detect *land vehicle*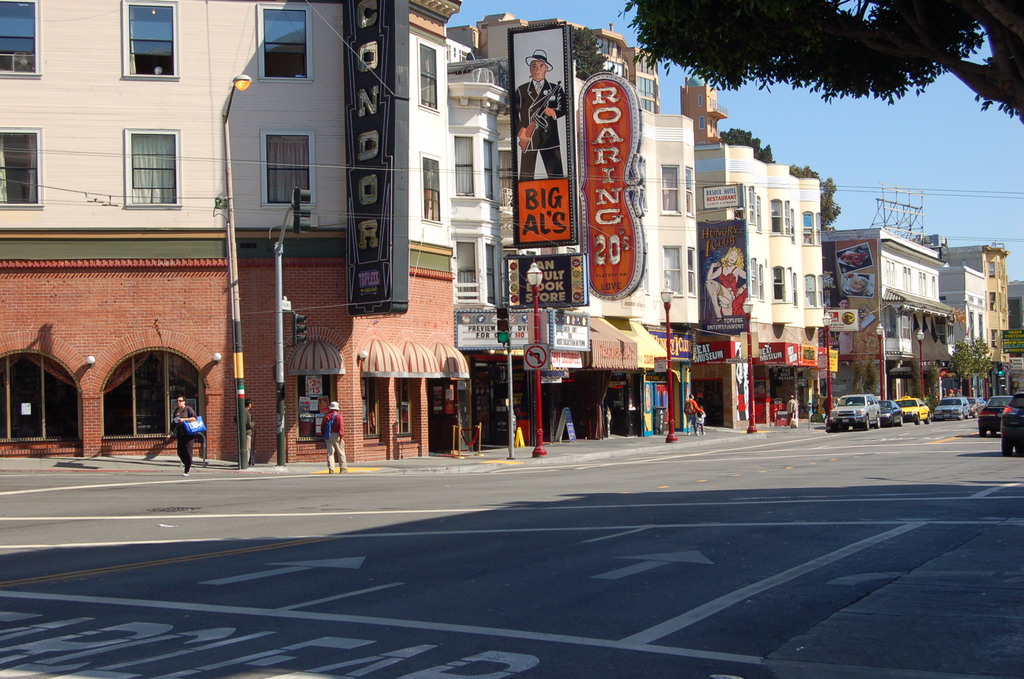
locate(1000, 391, 1023, 455)
